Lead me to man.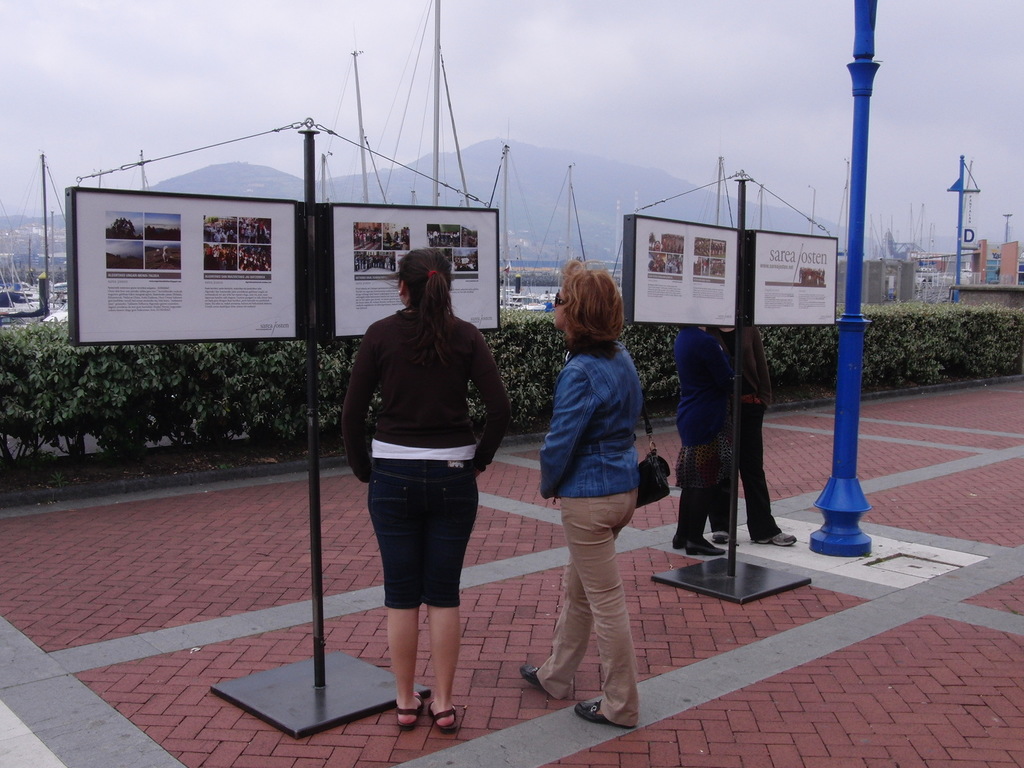
Lead to x1=678, y1=330, x2=730, y2=558.
